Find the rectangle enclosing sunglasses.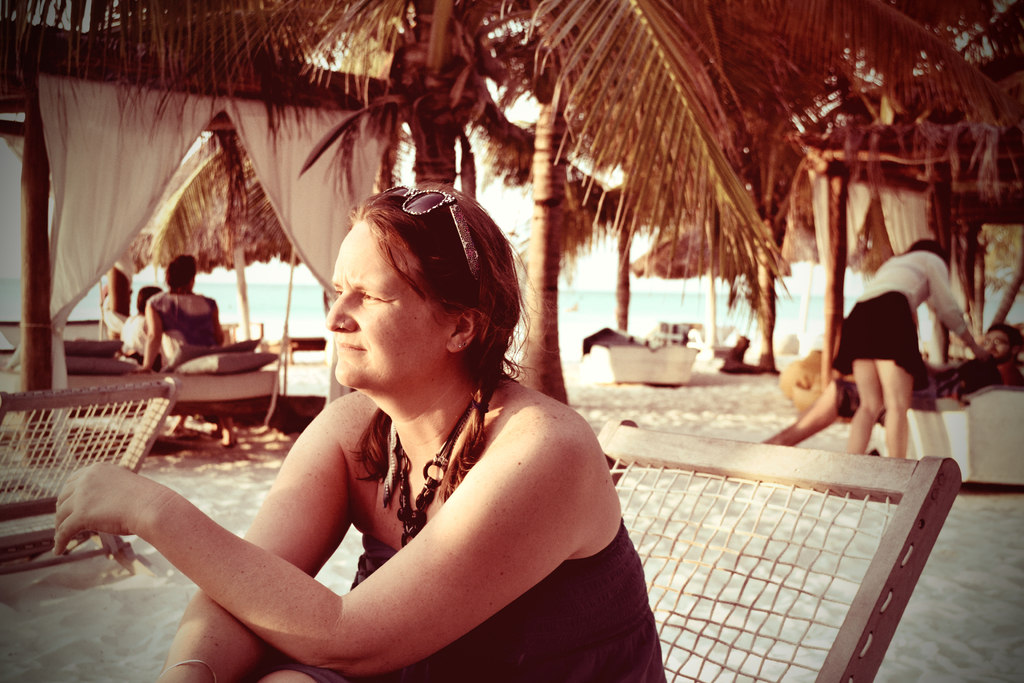
[383,183,481,281].
